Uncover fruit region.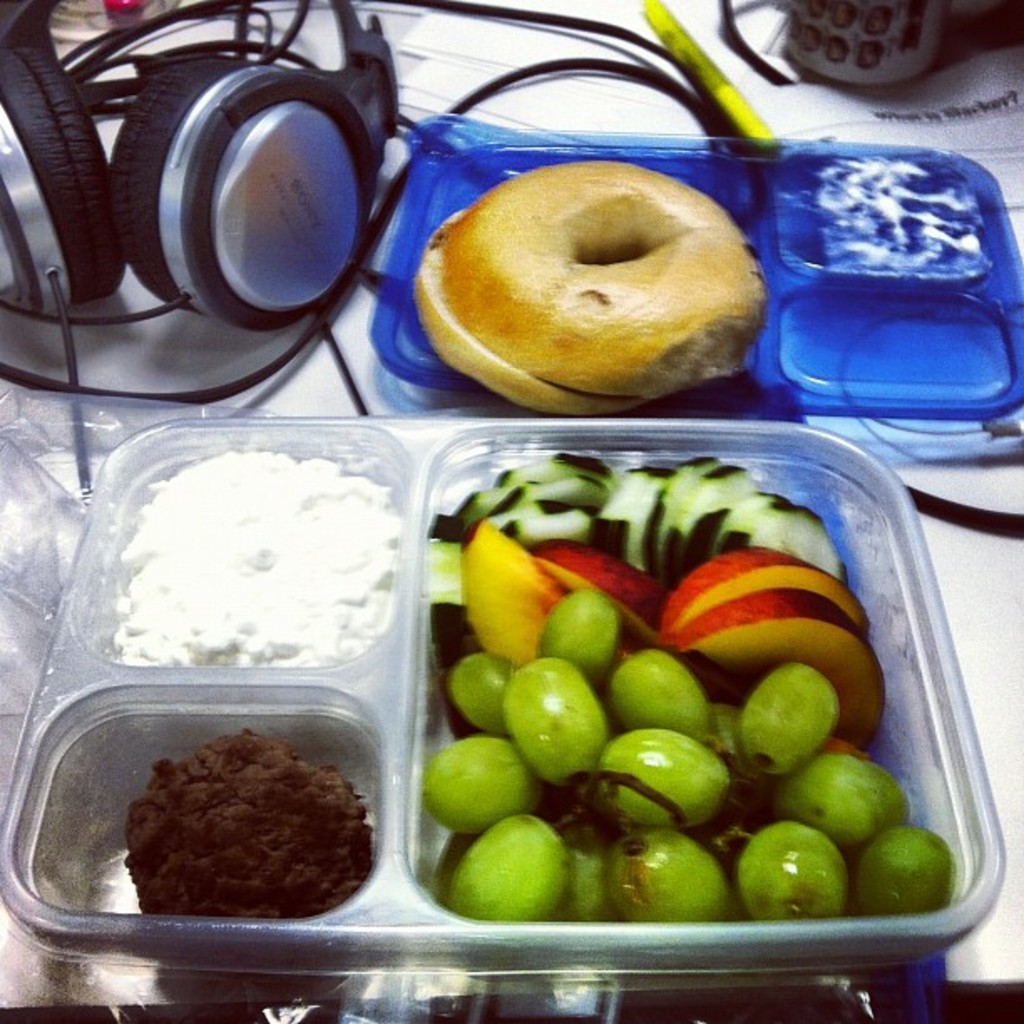
Uncovered: rect(778, 745, 902, 842).
